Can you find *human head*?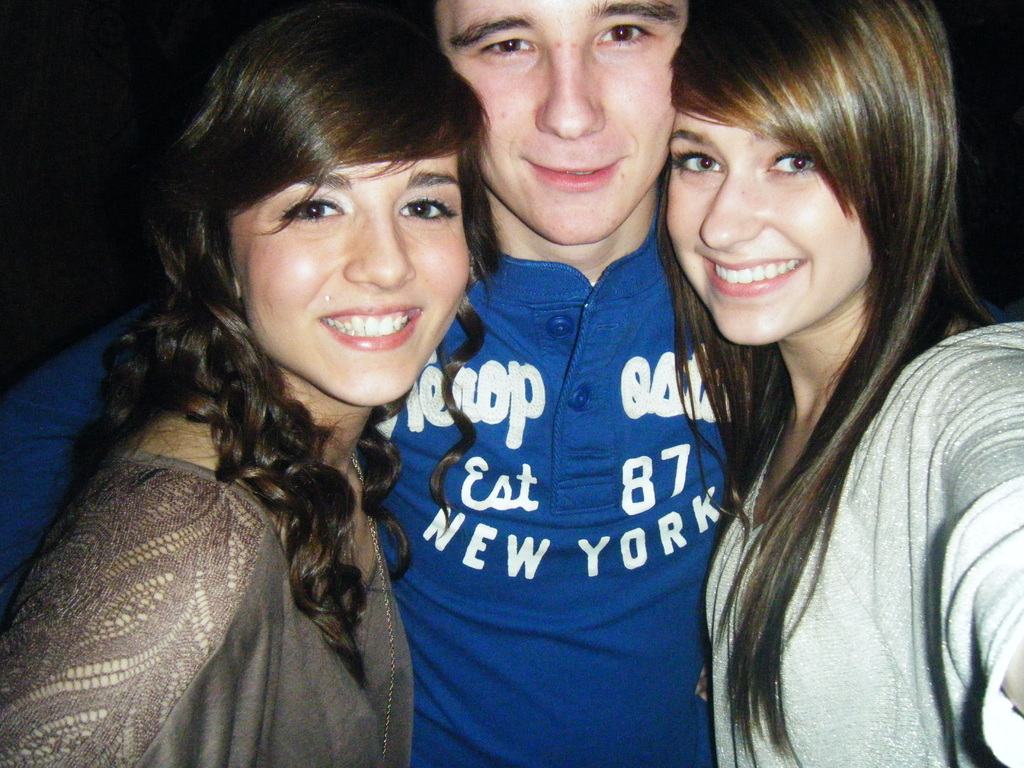
Yes, bounding box: x1=137 y1=8 x2=495 y2=390.
